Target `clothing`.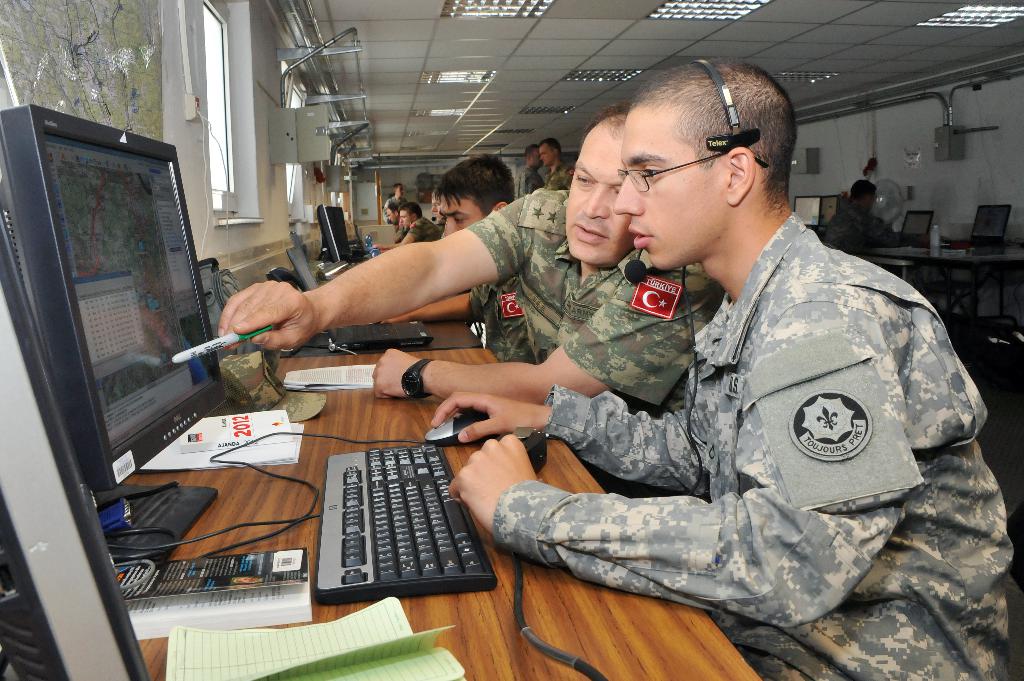
Target region: 515 167 543 202.
